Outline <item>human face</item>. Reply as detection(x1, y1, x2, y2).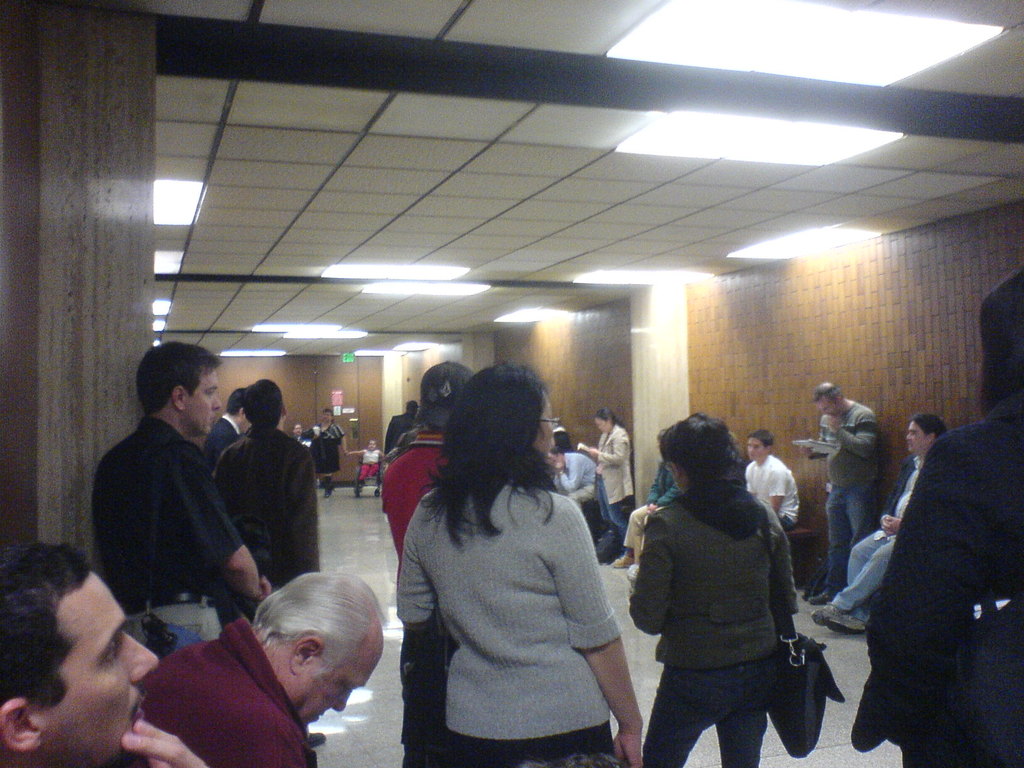
detection(532, 403, 550, 450).
